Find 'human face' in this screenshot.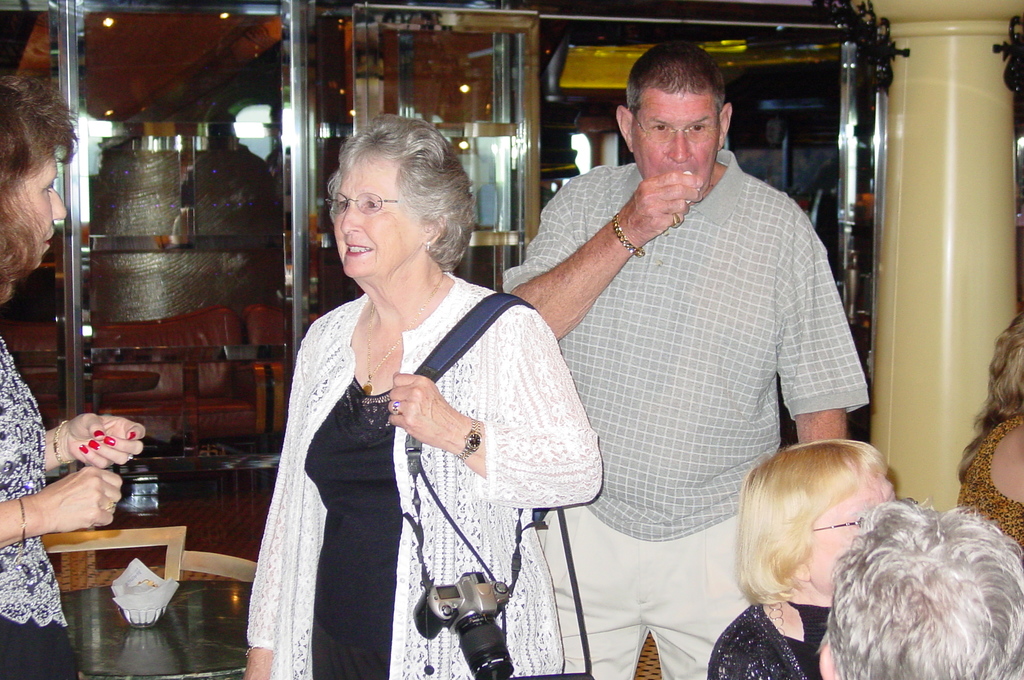
The bounding box for 'human face' is [811, 485, 893, 597].
